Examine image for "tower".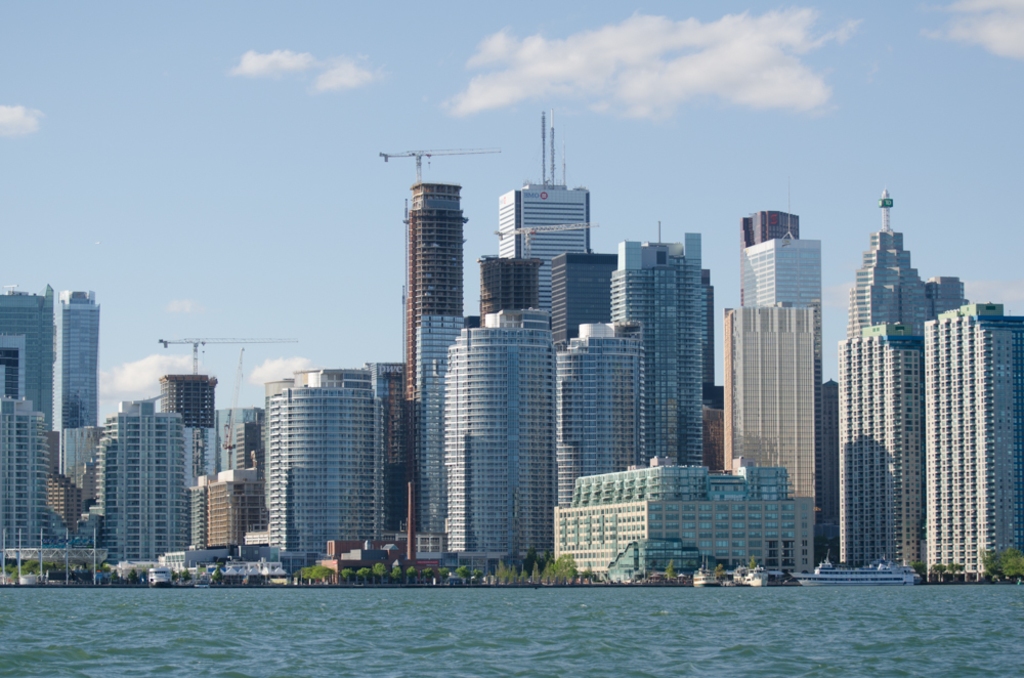
Examination result: (x1=59, y1=293, x2=94, y2=469).
